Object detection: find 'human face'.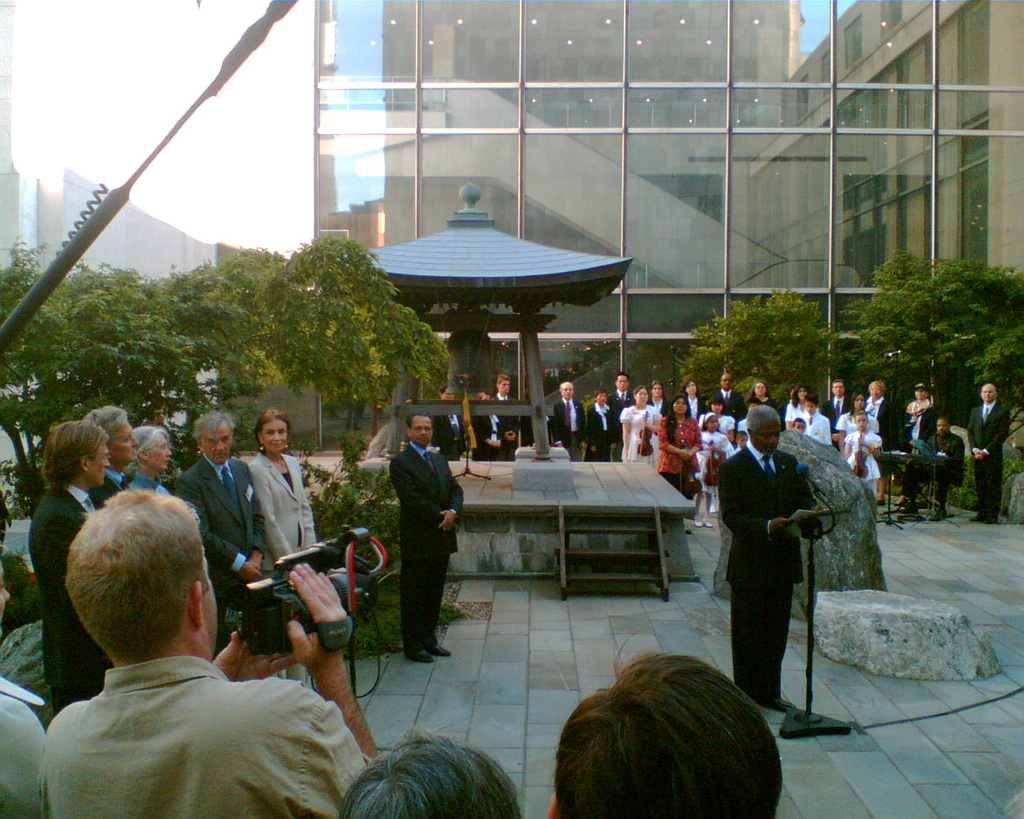
box(806, 401, 811, 413).
